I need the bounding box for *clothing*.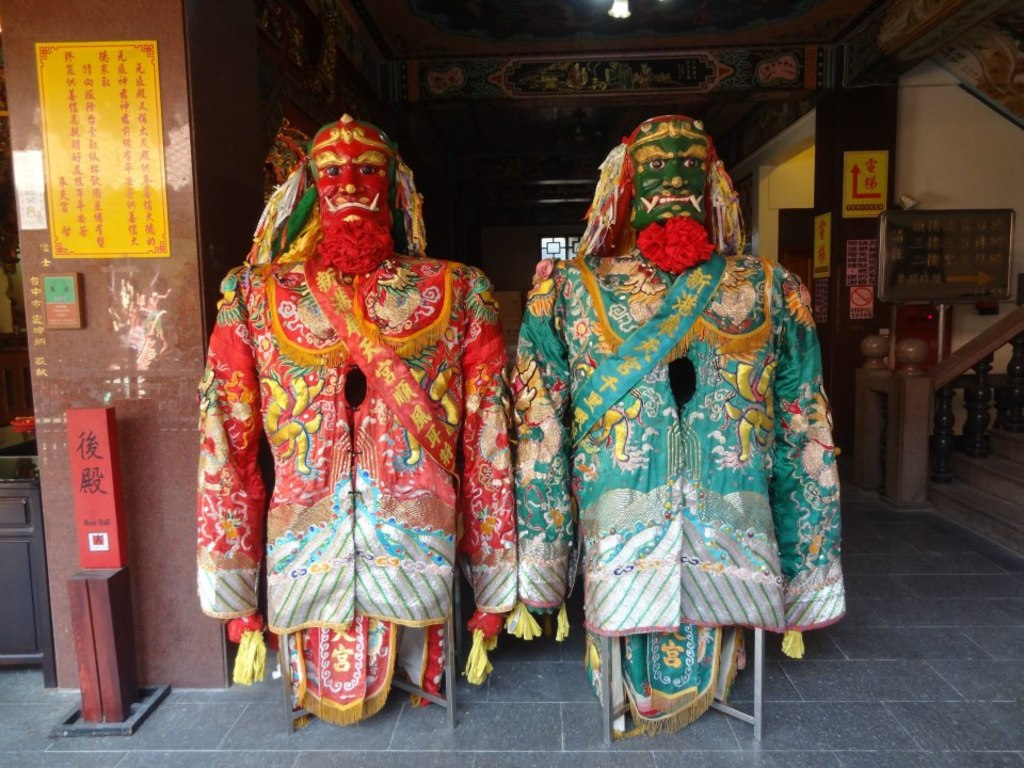
Here it is: box(193, 262, 517, 725).
